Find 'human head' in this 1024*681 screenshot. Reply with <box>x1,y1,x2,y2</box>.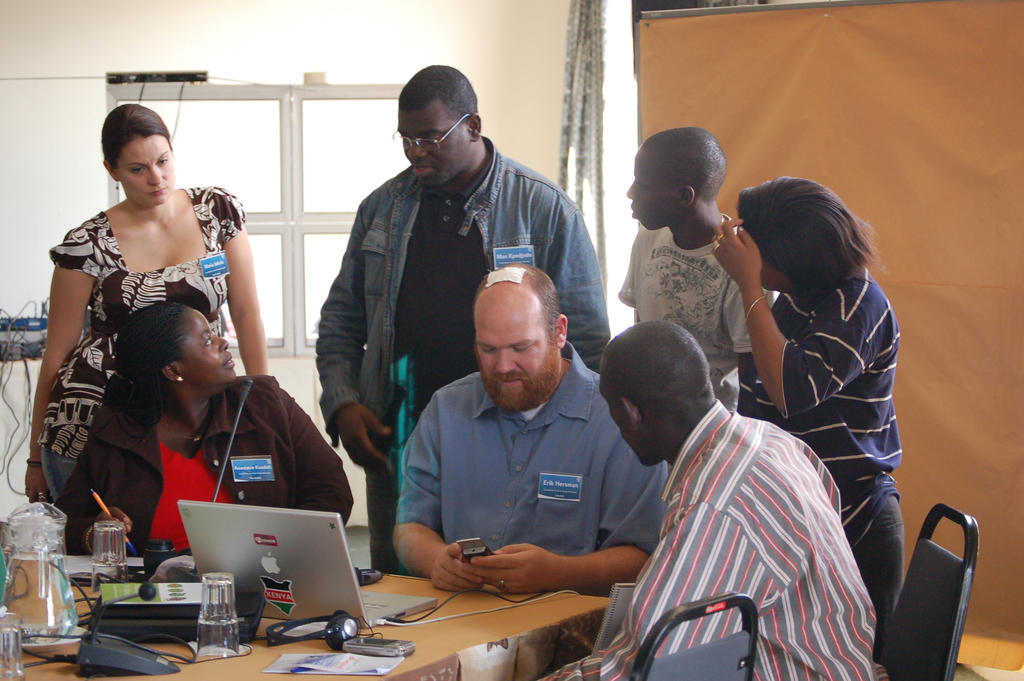
<box>472,261,564,409</box>.
